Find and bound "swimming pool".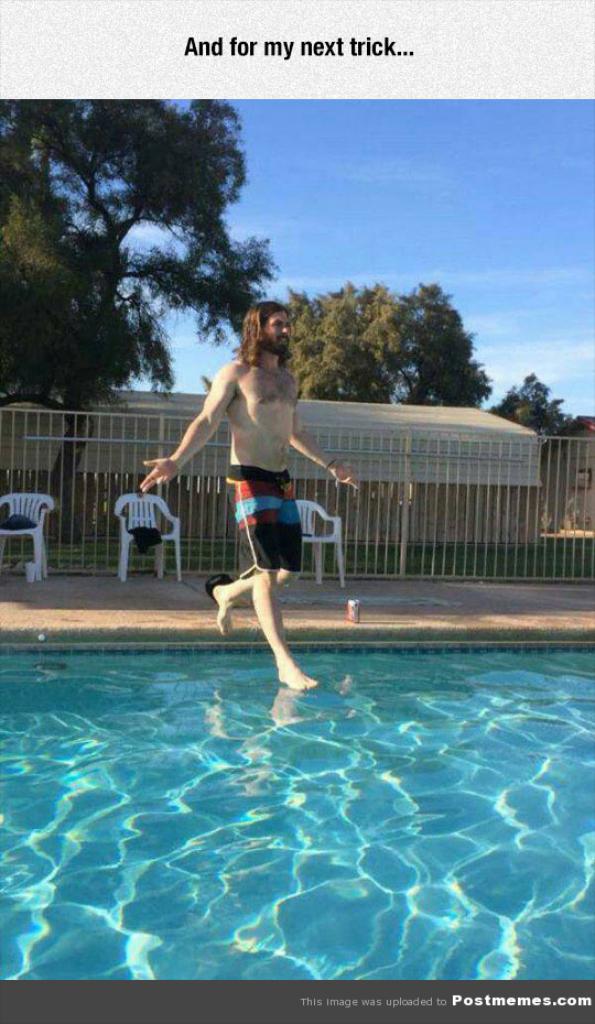
Bound: <region>0, 585, 594, 991</region>.
